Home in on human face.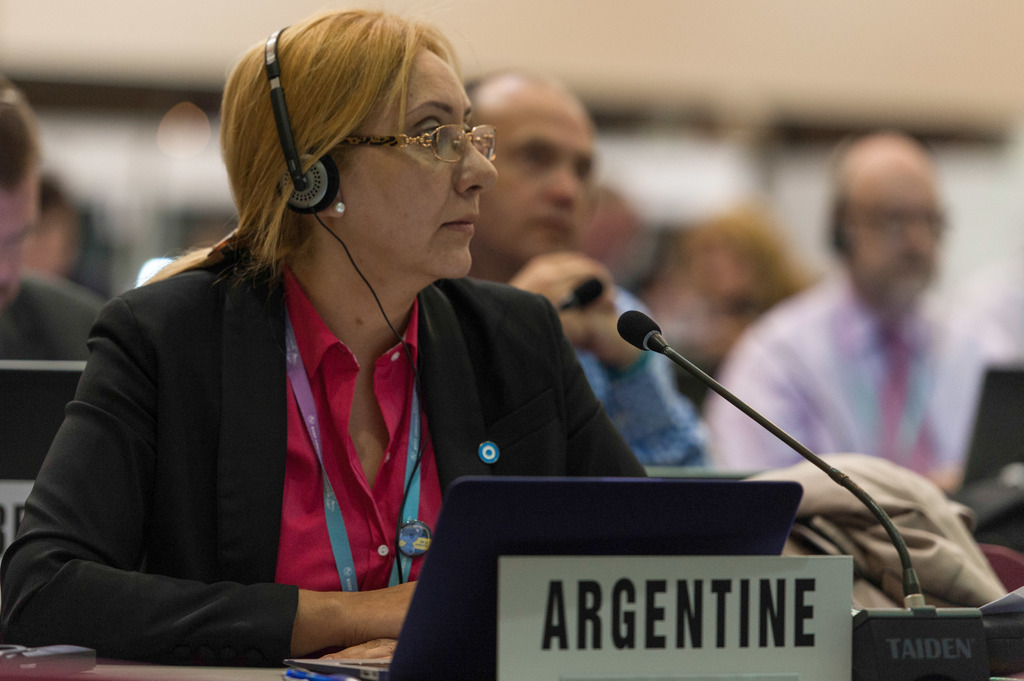
Homed in at {"x1": 348, "y1": 43, "x2": 495, "y2": 283}.
